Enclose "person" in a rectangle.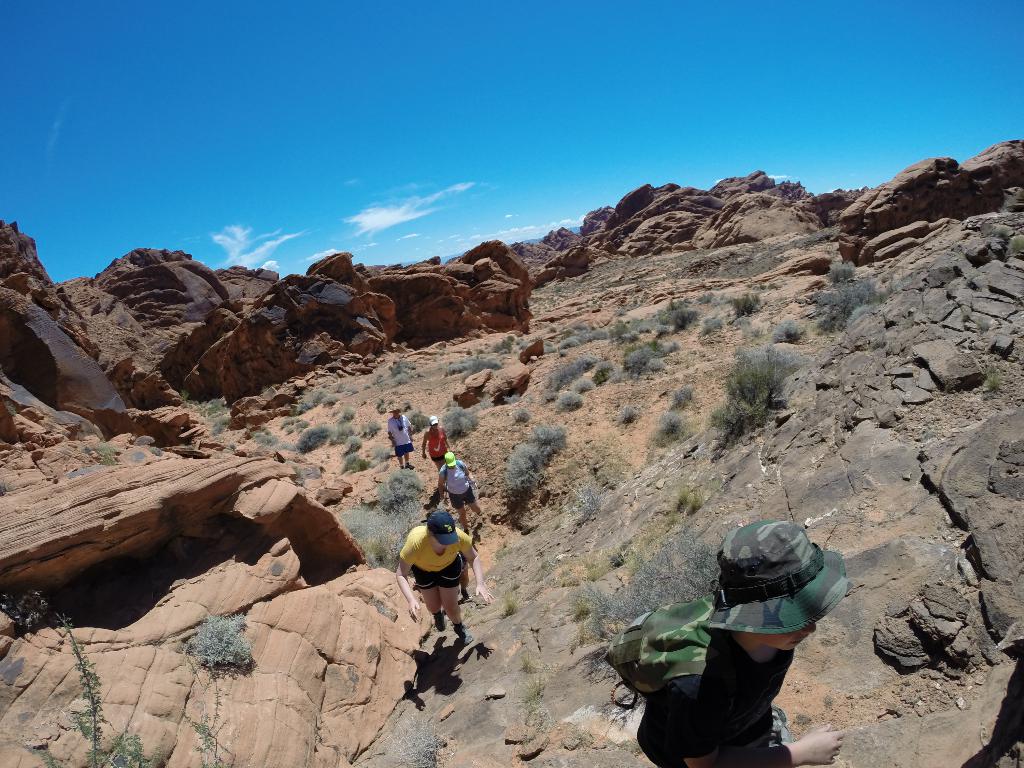
420 415 448 471.
